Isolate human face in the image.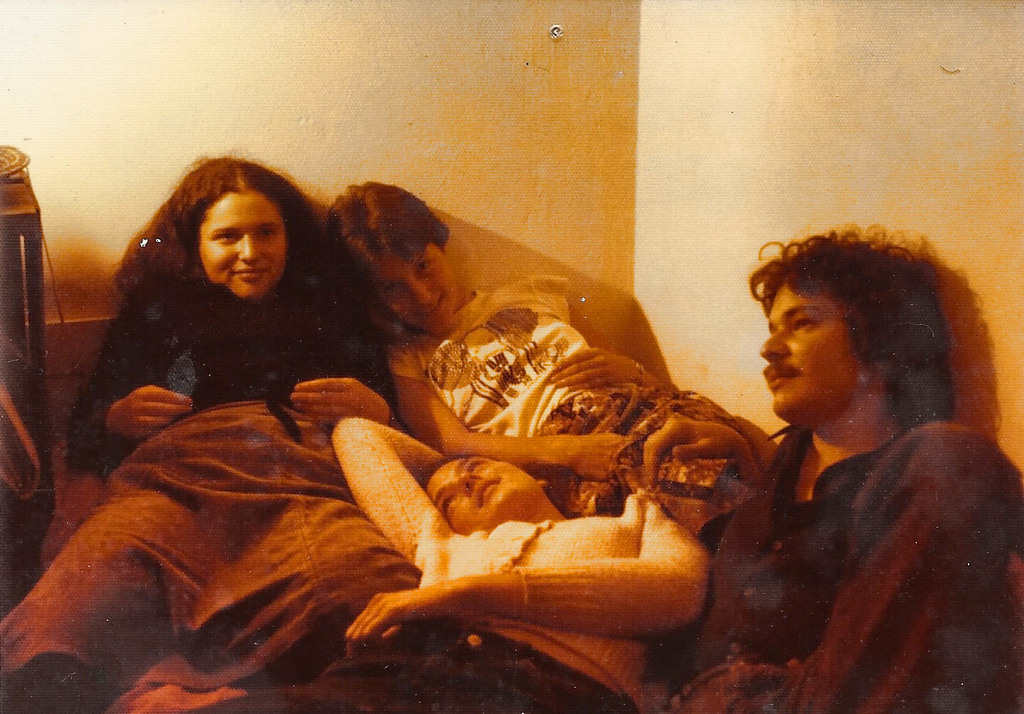
Isolated region: x1=761 y1=280 x2=872 y2=420.
